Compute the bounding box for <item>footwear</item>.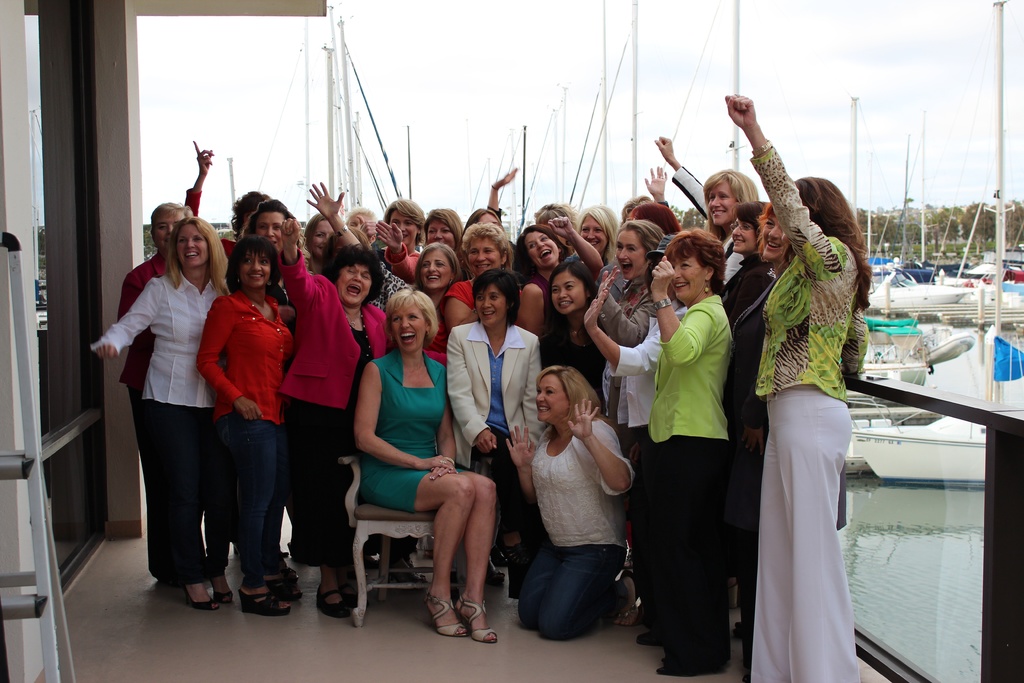
crop(483, 554, 504, 588).
